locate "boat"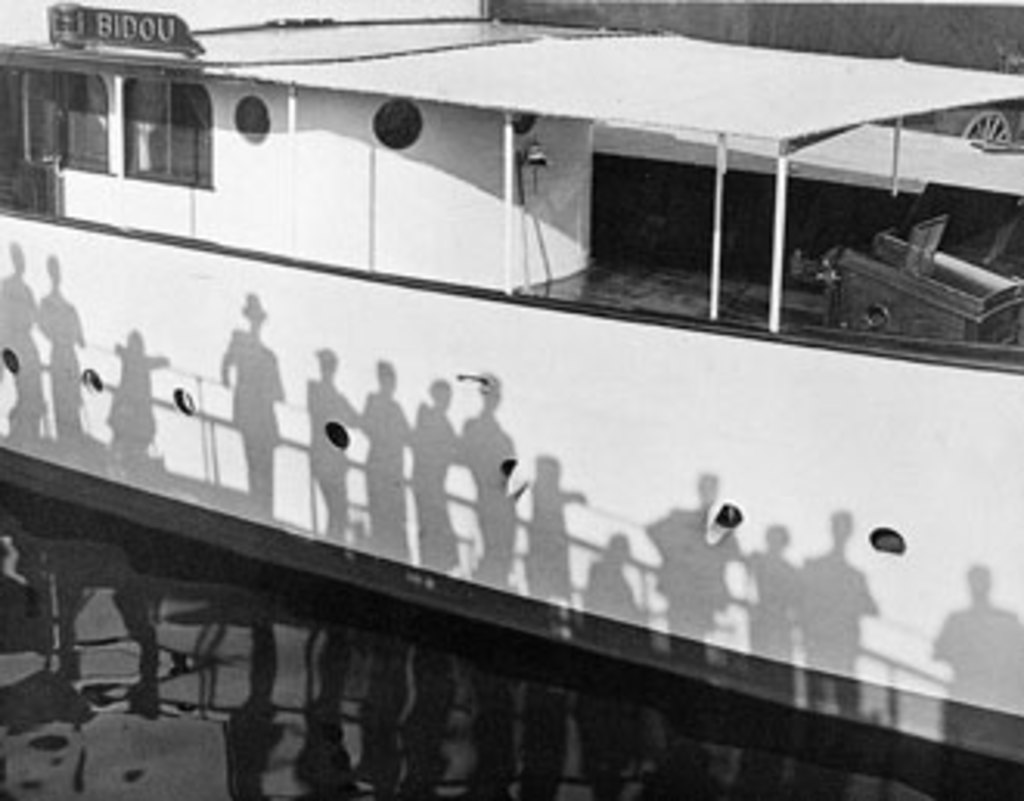
(x1=22, y1=3, x2=1005, y2=773)
